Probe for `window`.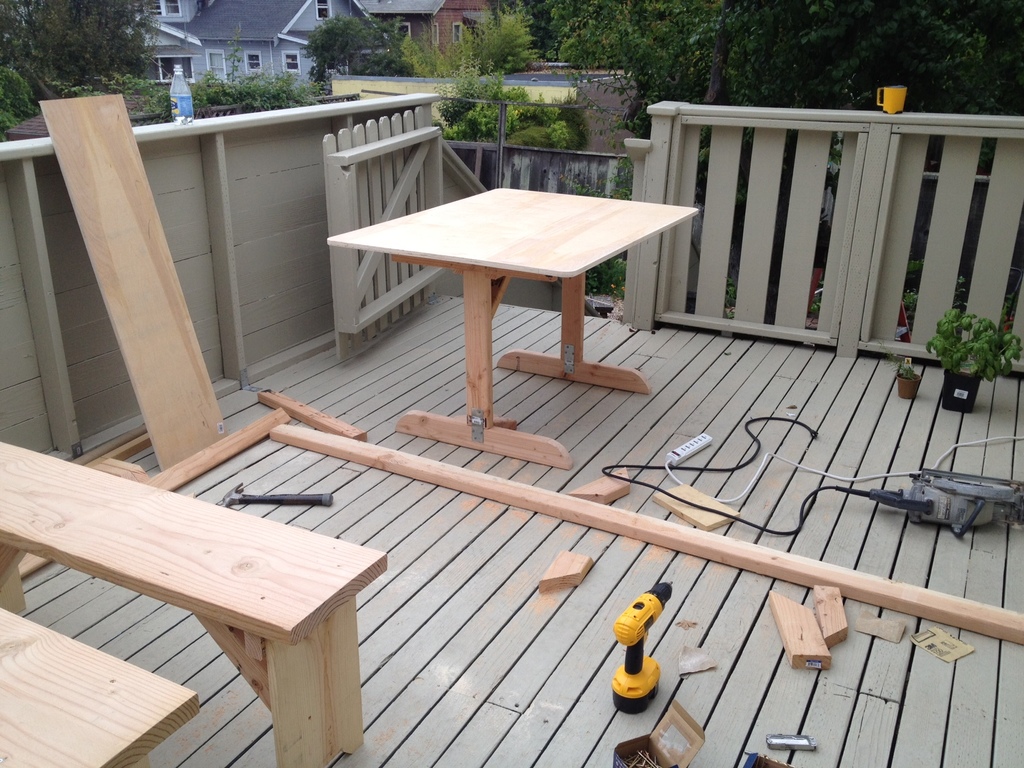
Probe result: bbox=[242, 51, 262, 74].
